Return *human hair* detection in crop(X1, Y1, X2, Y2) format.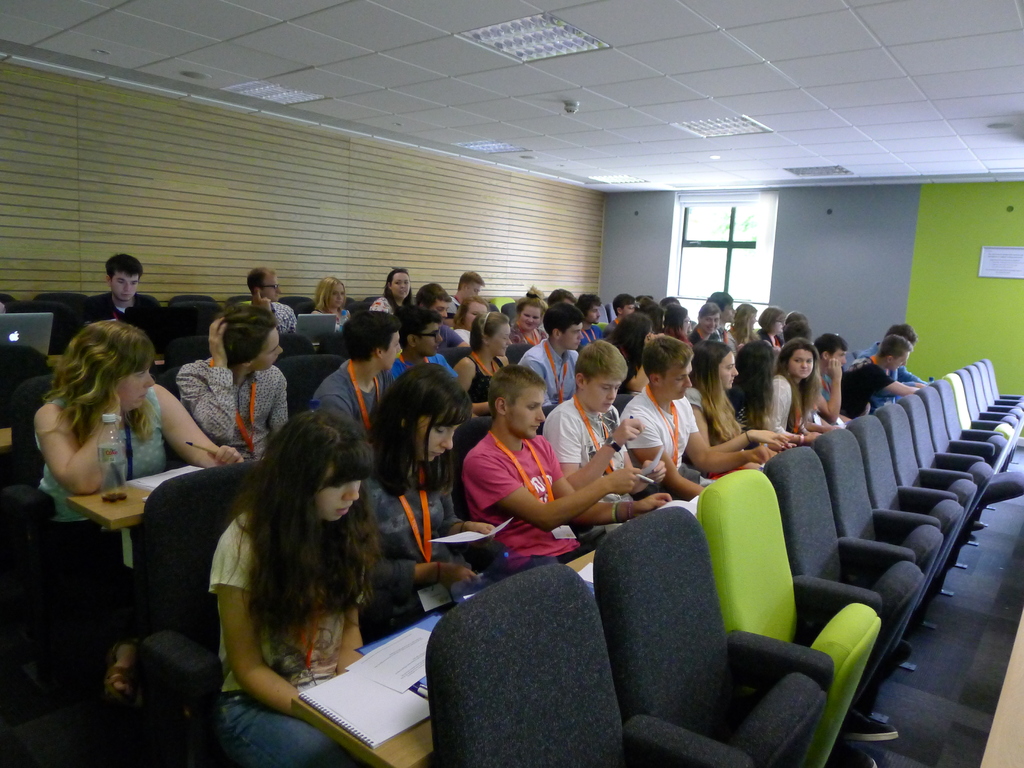
crop(779, 323, 813, 347).
